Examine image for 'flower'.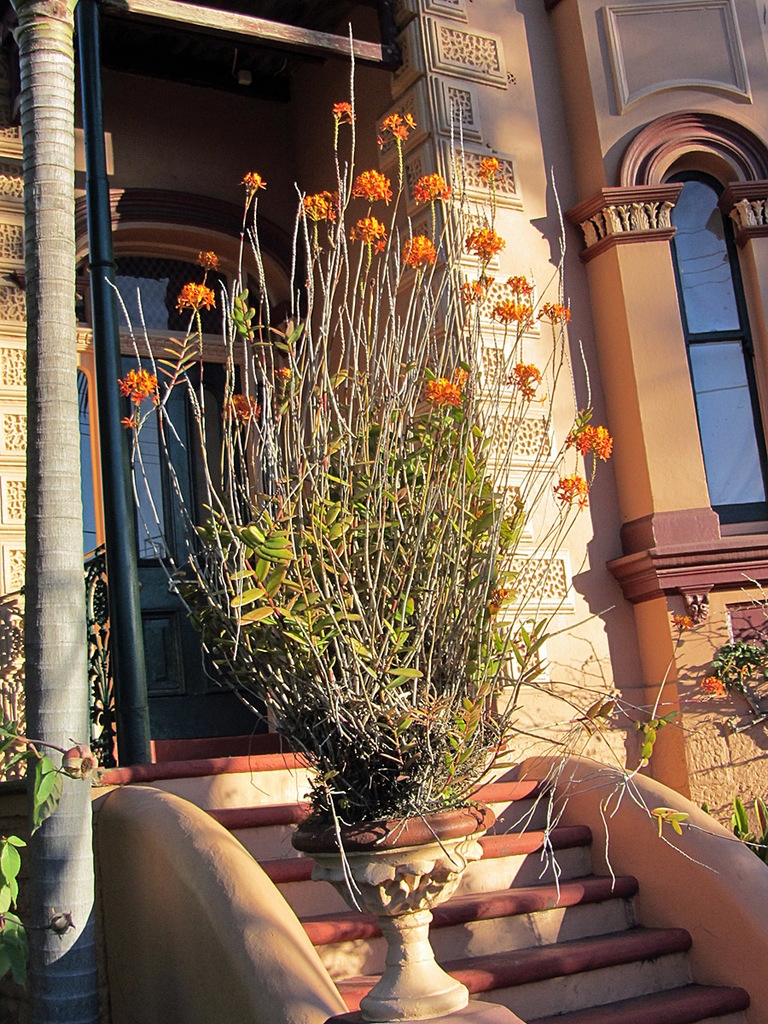
Examination result: {"x1": 300, "y1": 188, "x2": 339, "y2": 224}.
